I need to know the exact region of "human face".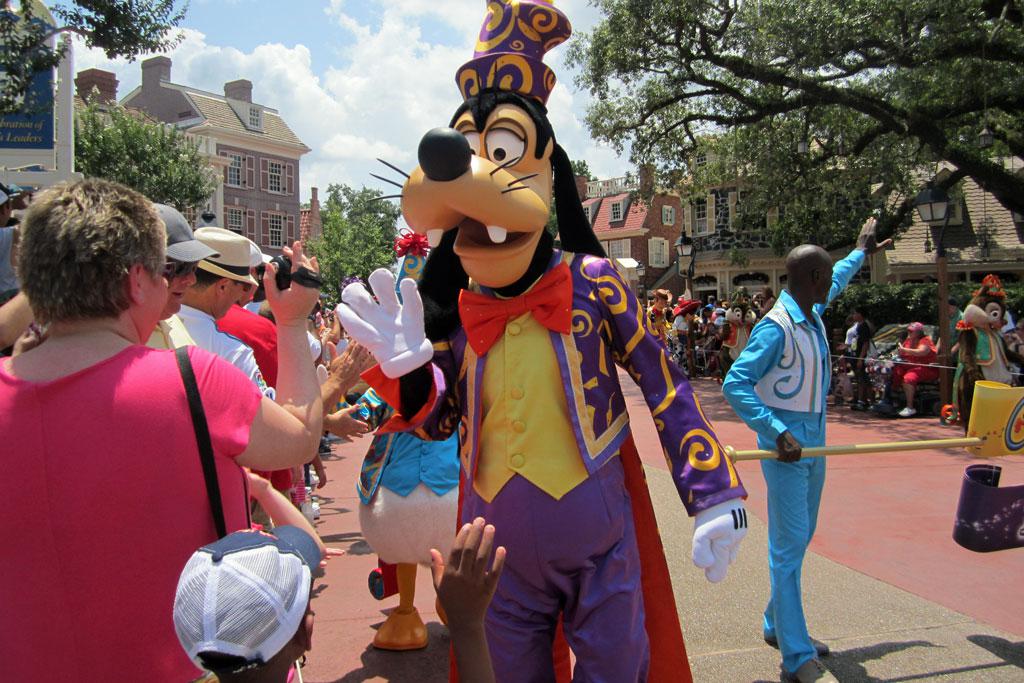
Region: Rect(911, 330, 915, 341).
